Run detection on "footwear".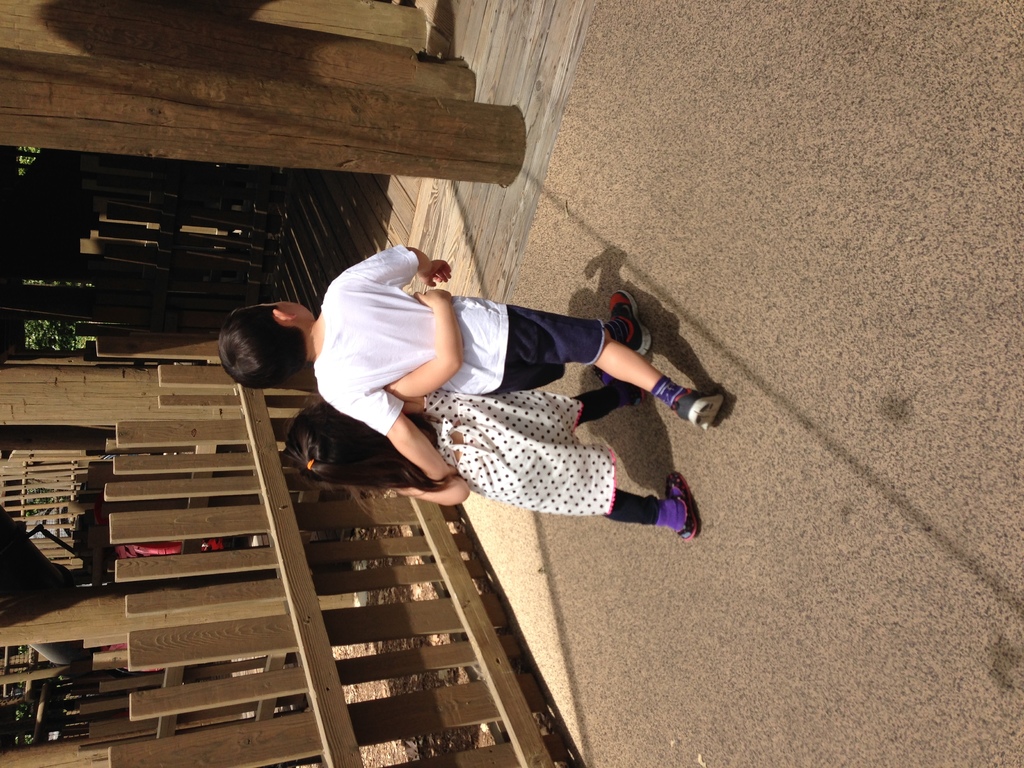
Result: {"left": 588, "top": 367, "right": 649, "bottom": 410}.
